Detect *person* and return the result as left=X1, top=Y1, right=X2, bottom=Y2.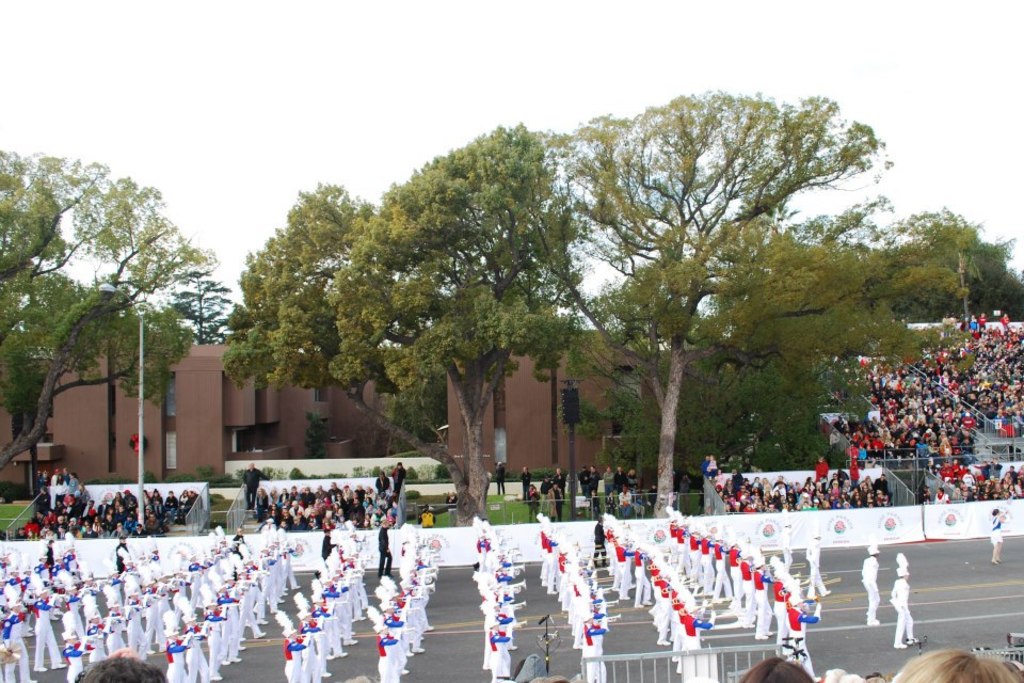
left=802, top=533, right=834, bottom=598.
